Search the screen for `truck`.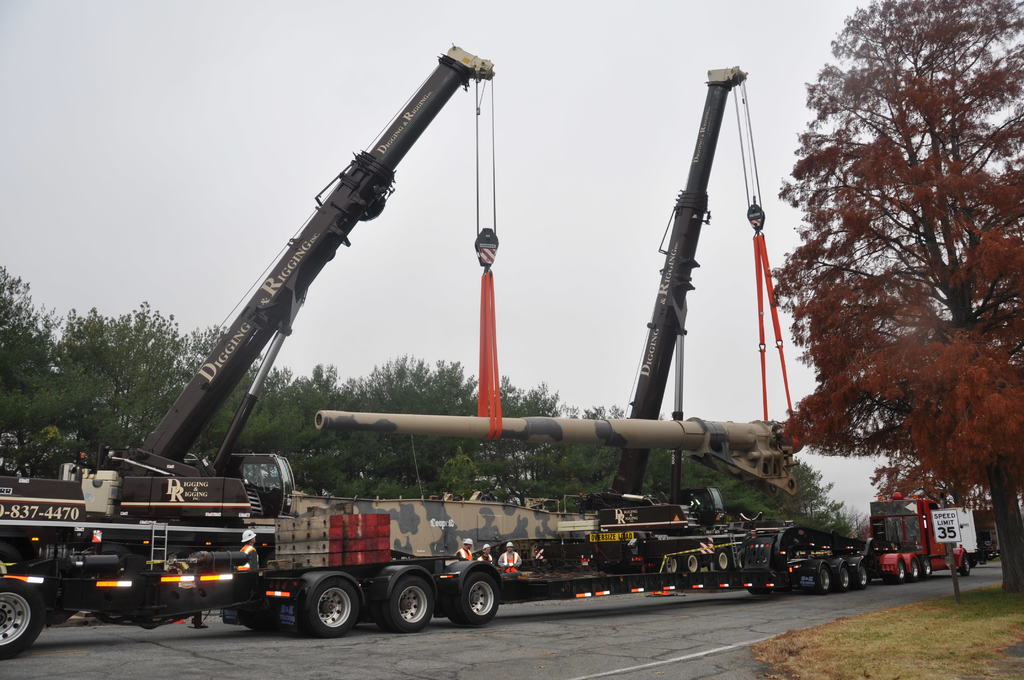
Found at bbox=(0, 35, 508, 665).
